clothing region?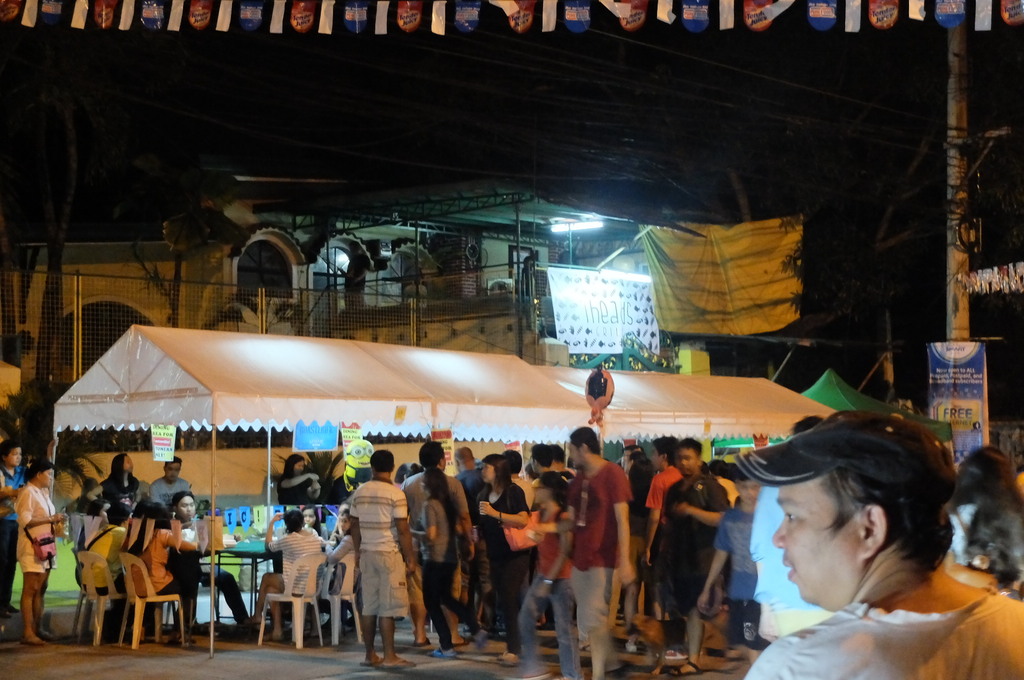
bbox(730, 590, 1023, 679)
